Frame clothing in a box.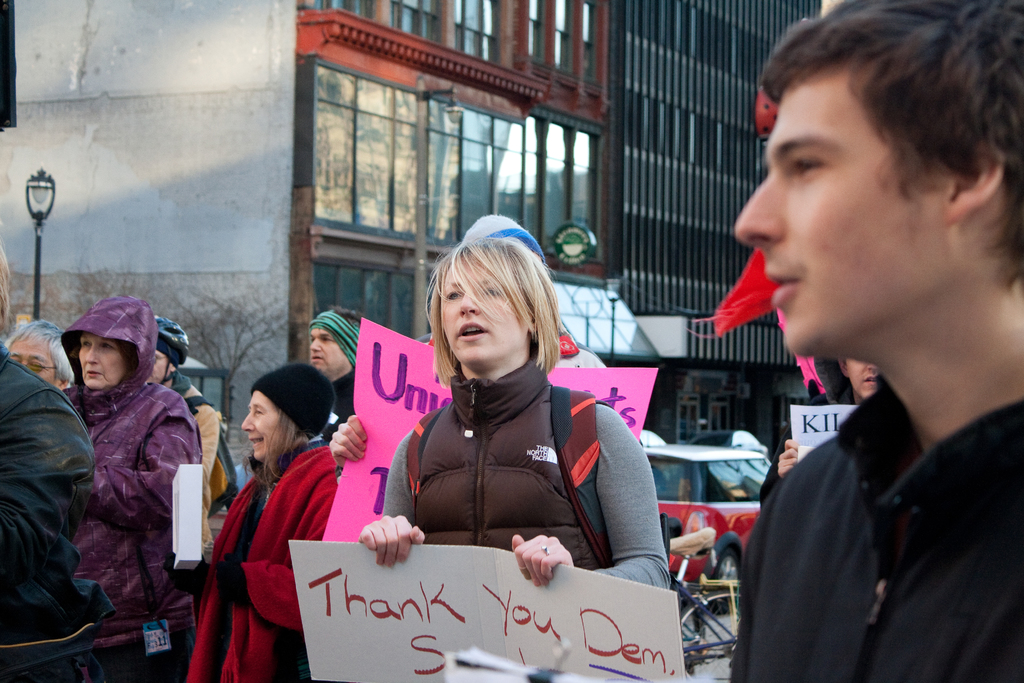
crop(189, 440, 336, 682).
